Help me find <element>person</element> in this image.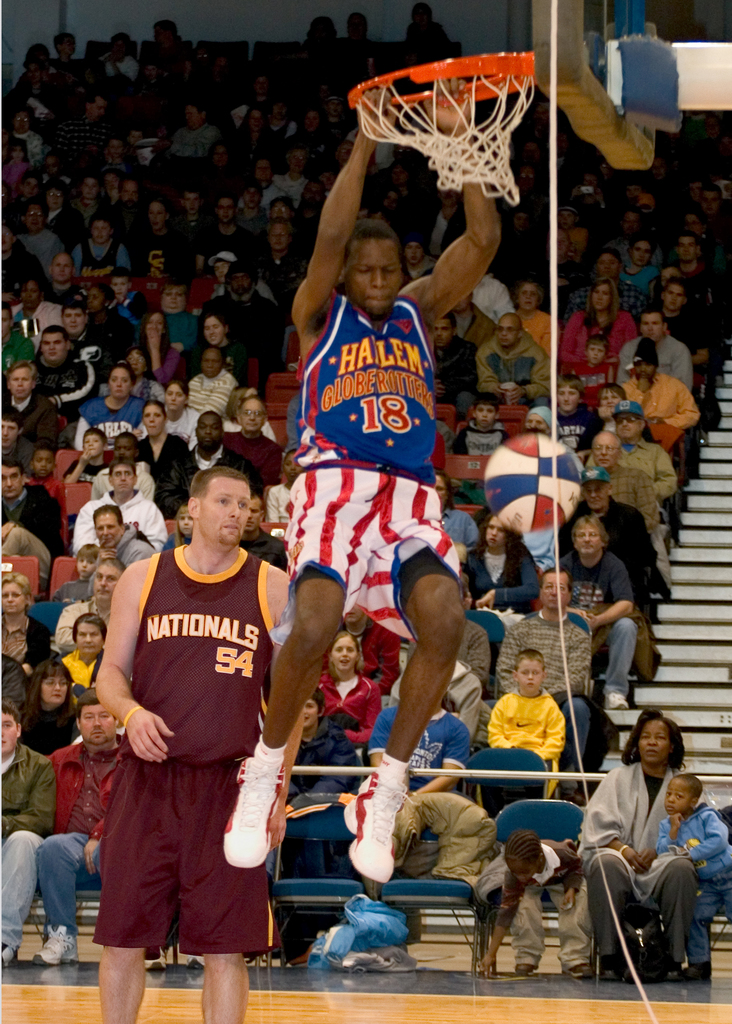
Found it: [39,699,121,966].
